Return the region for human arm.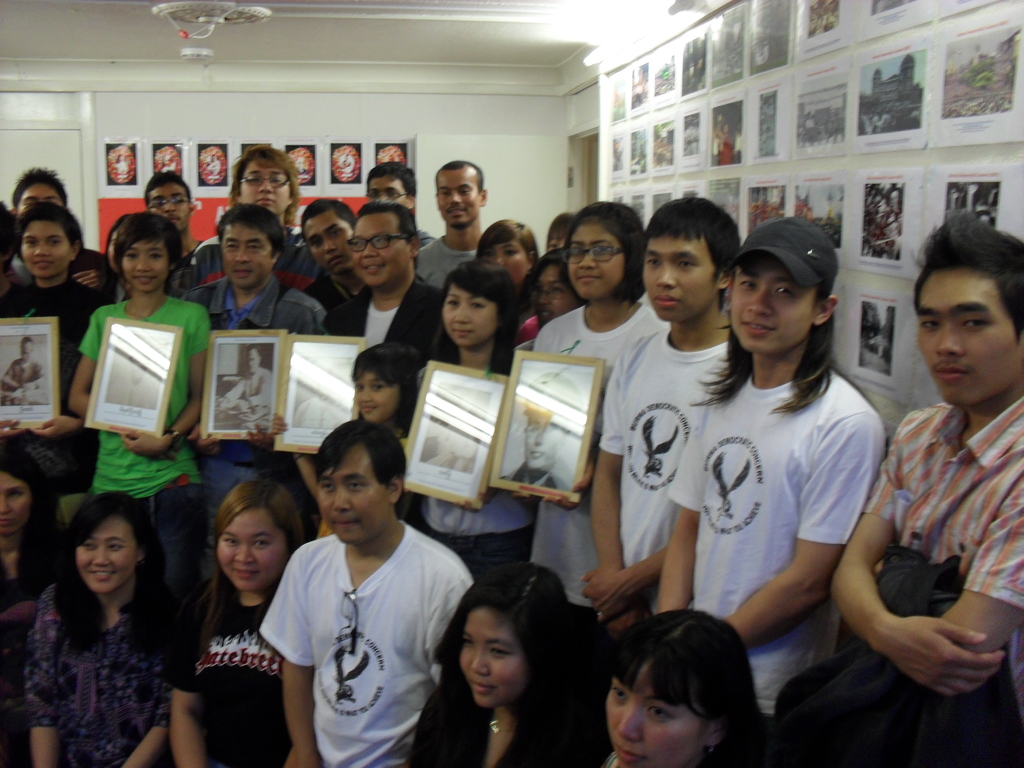
left=26, top=585, right=63, bottom=767.
